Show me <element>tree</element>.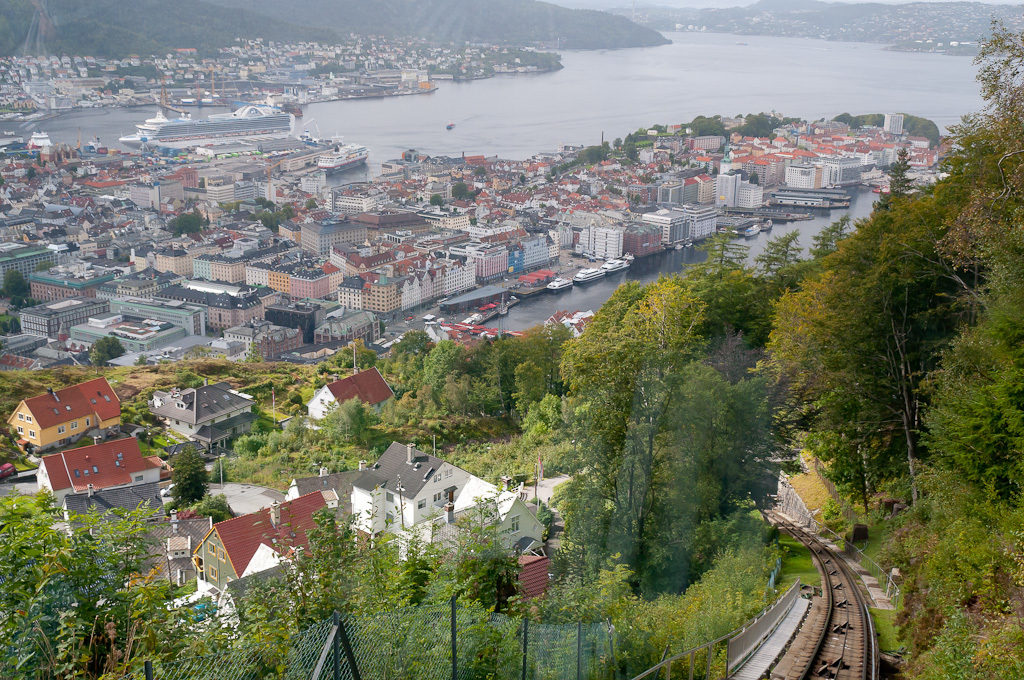
<element>tree</element> is here: 895 111 942 144.
